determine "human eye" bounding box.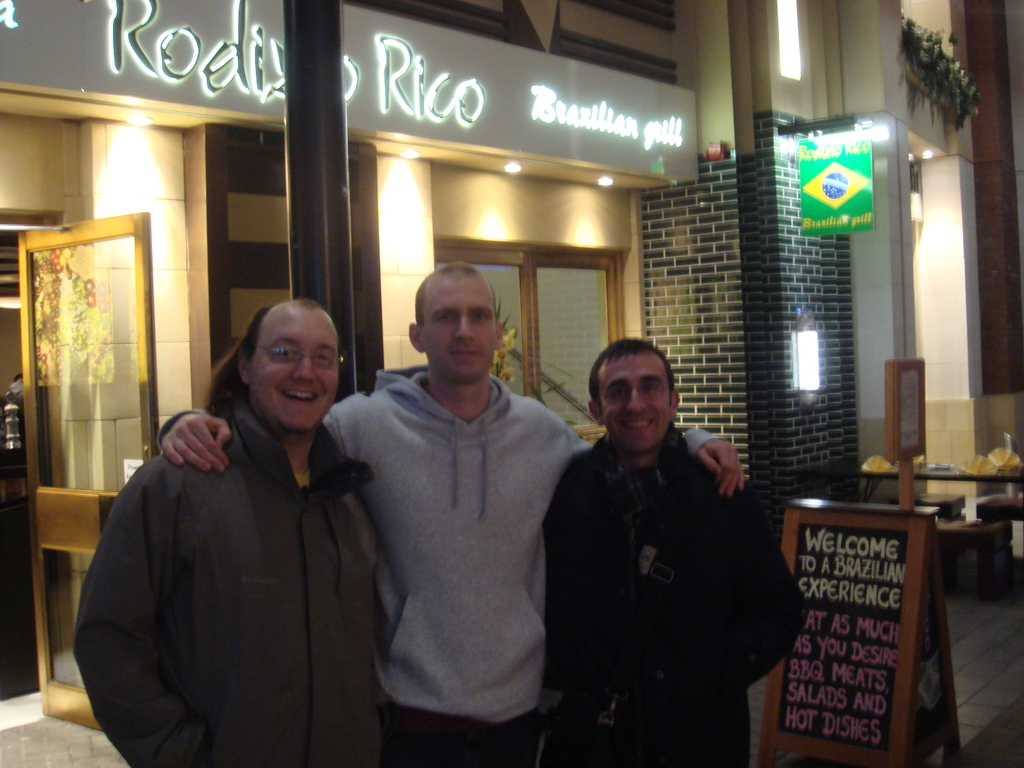
Determined: bbox=(435, 311, 460, 325).
